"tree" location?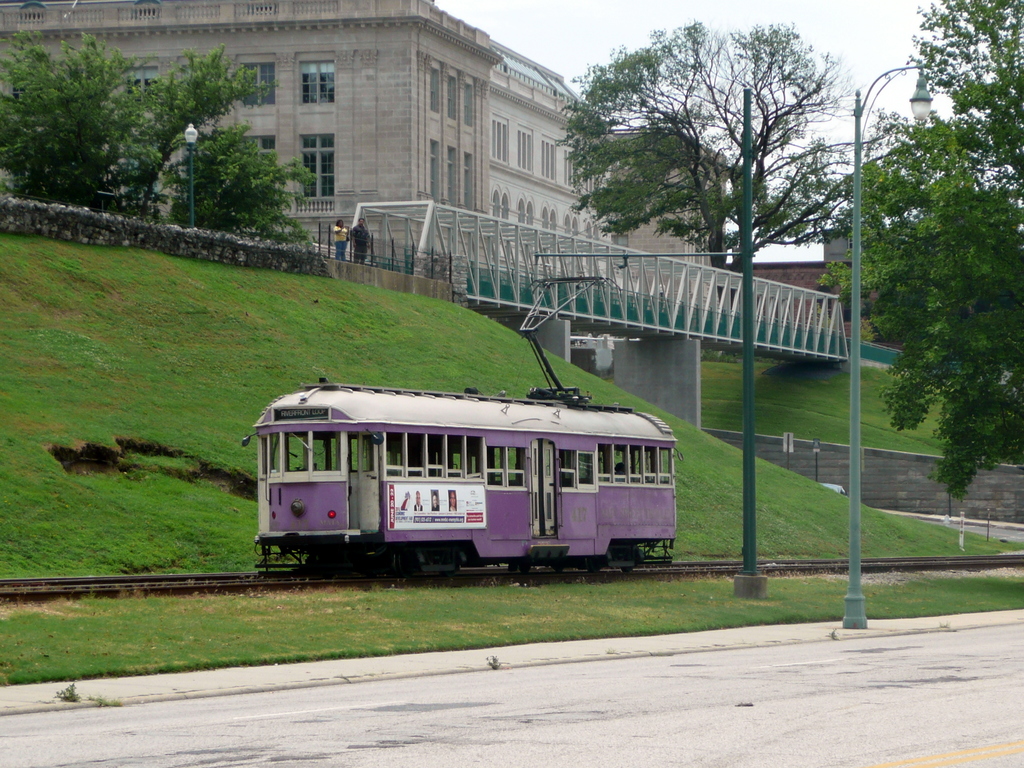
BBox(572, 25, 847, 283)
